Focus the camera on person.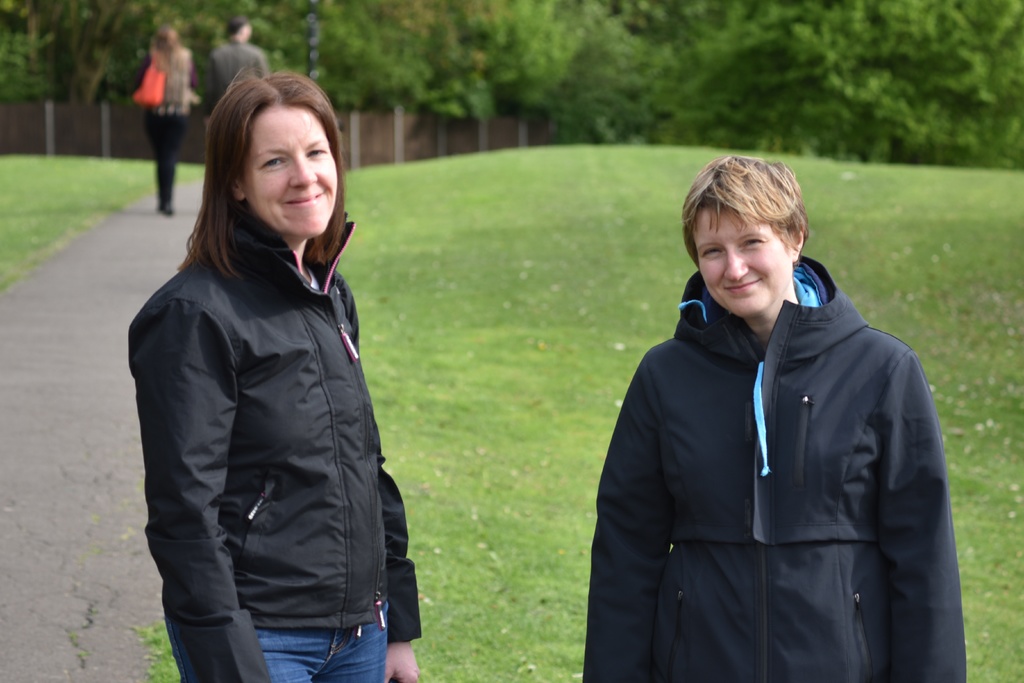
Focus region: bbox=(198, 15, 278, 124).
